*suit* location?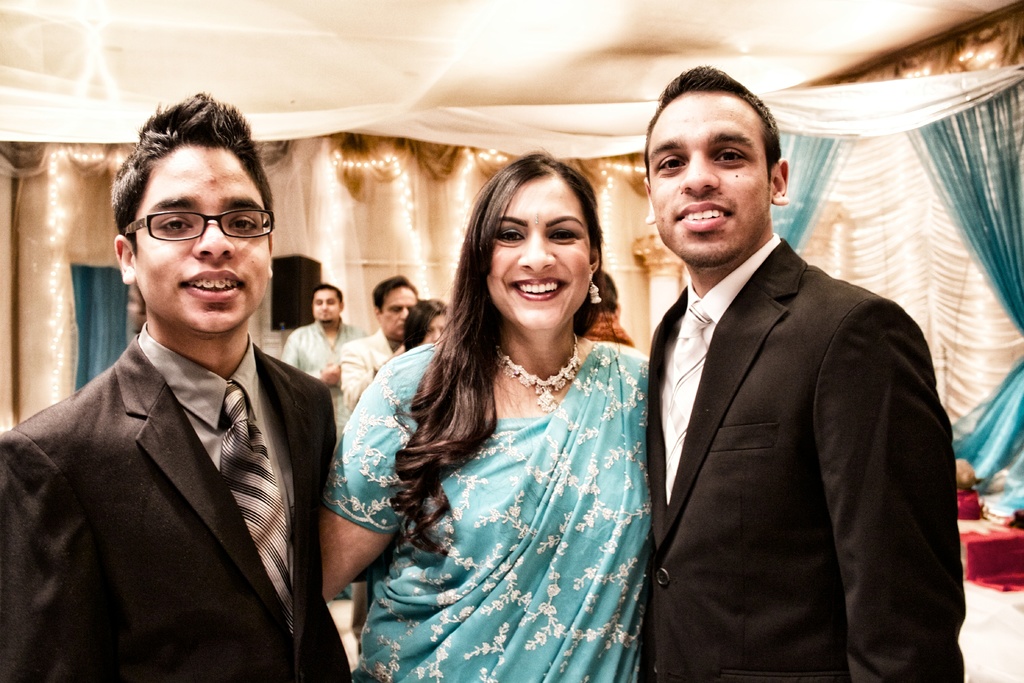
(x1=0, y1=324, x2=351, y2=682)
